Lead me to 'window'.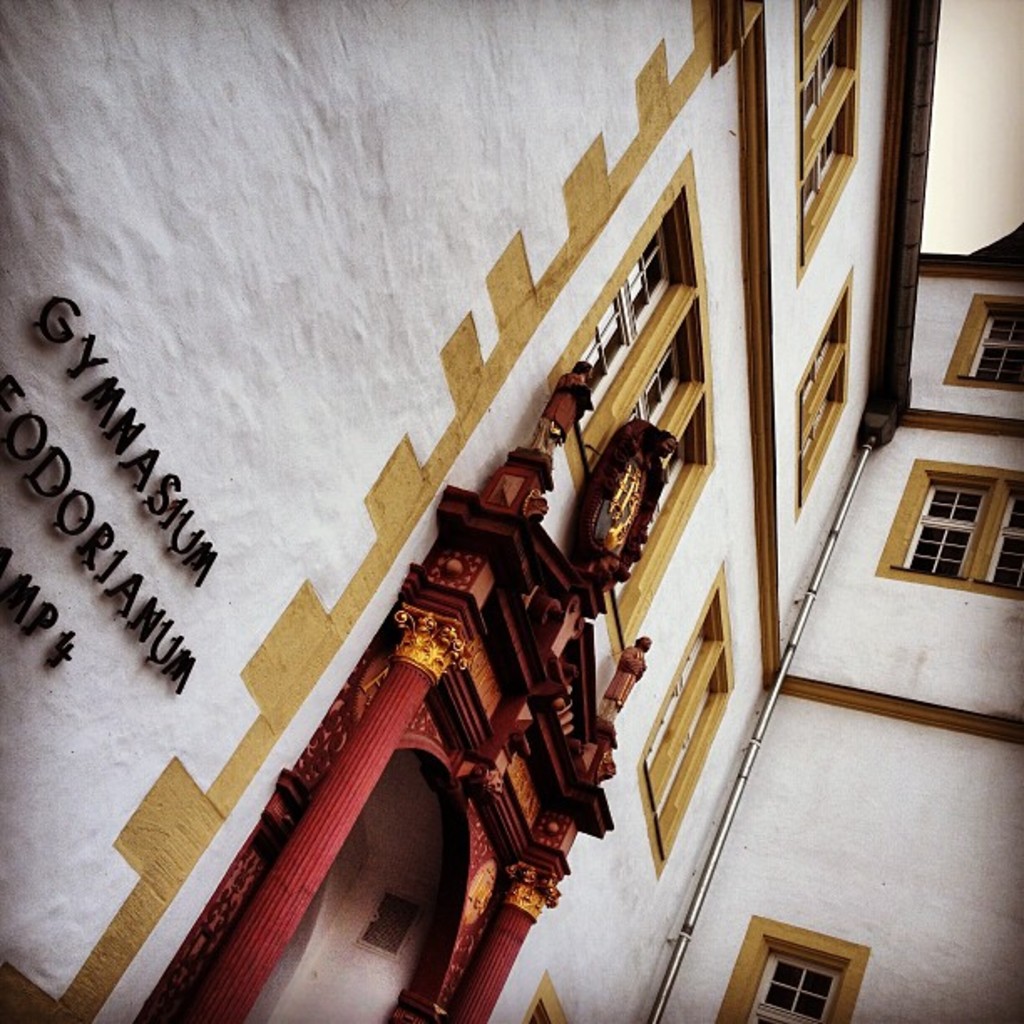
Lead to rect(545, 164, 728, 643).
